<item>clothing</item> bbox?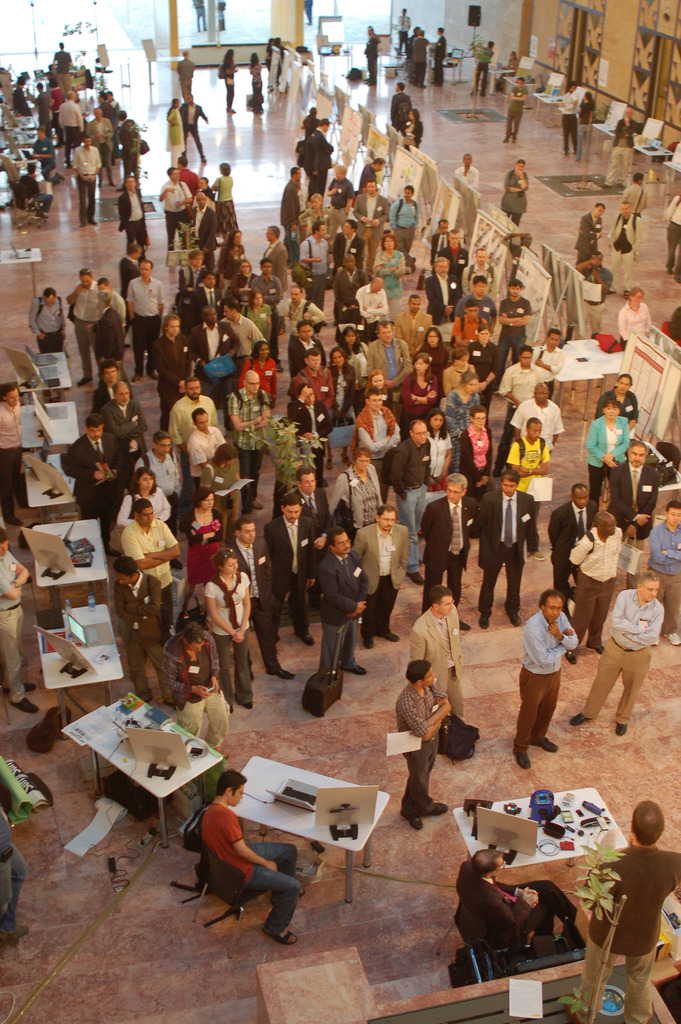
398,372,438,420
